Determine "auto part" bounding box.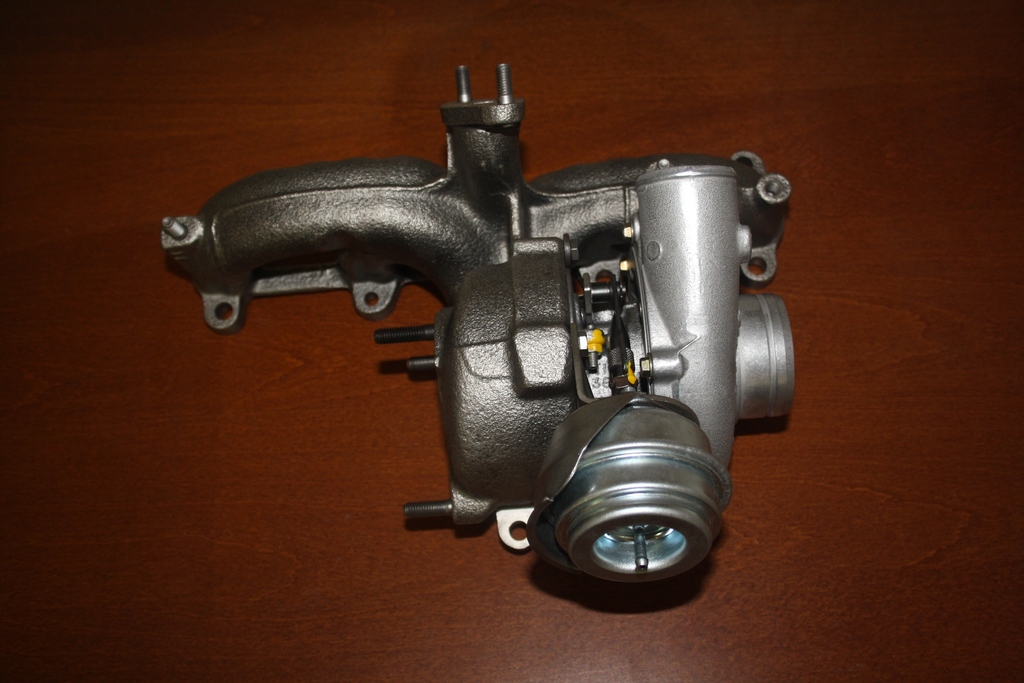
Determined: (161,62,798,587).
